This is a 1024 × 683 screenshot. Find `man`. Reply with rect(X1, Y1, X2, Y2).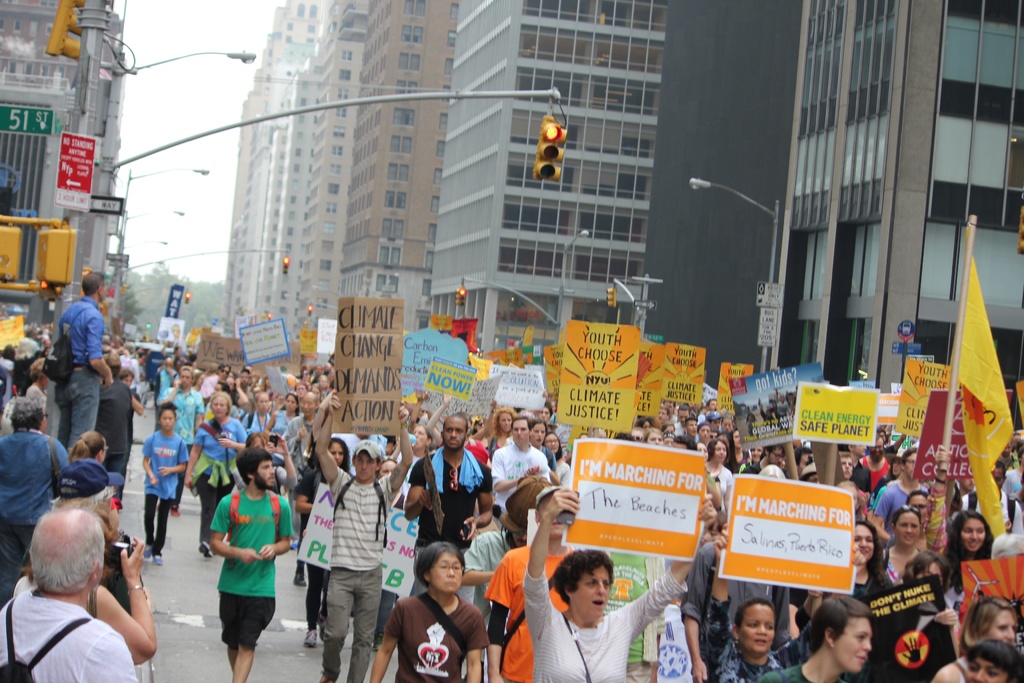
rect(490, 411, 551, 522).
